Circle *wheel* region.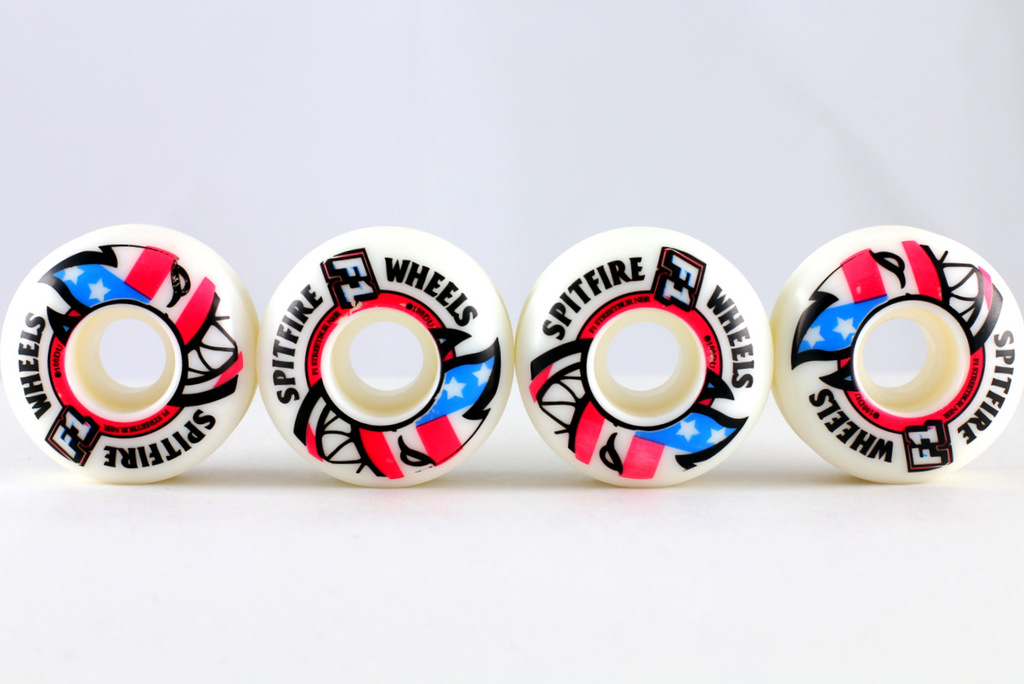
Region: <bbox>255, 225, 516, 488</bbox>.
